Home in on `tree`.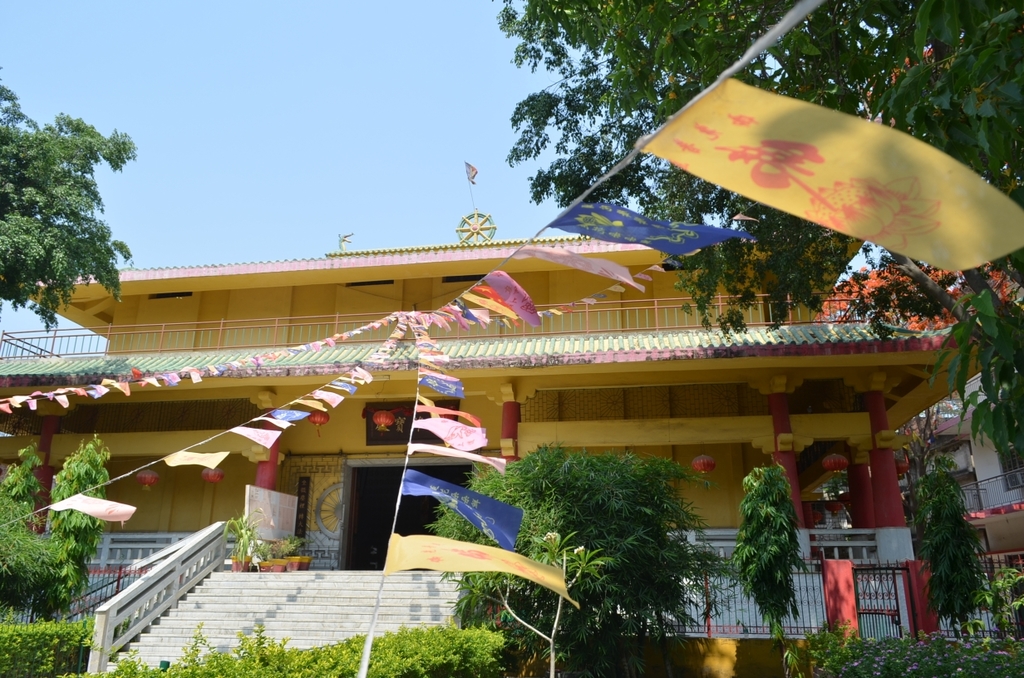
Homed in at bbox=(9, 102, 126, 322).
